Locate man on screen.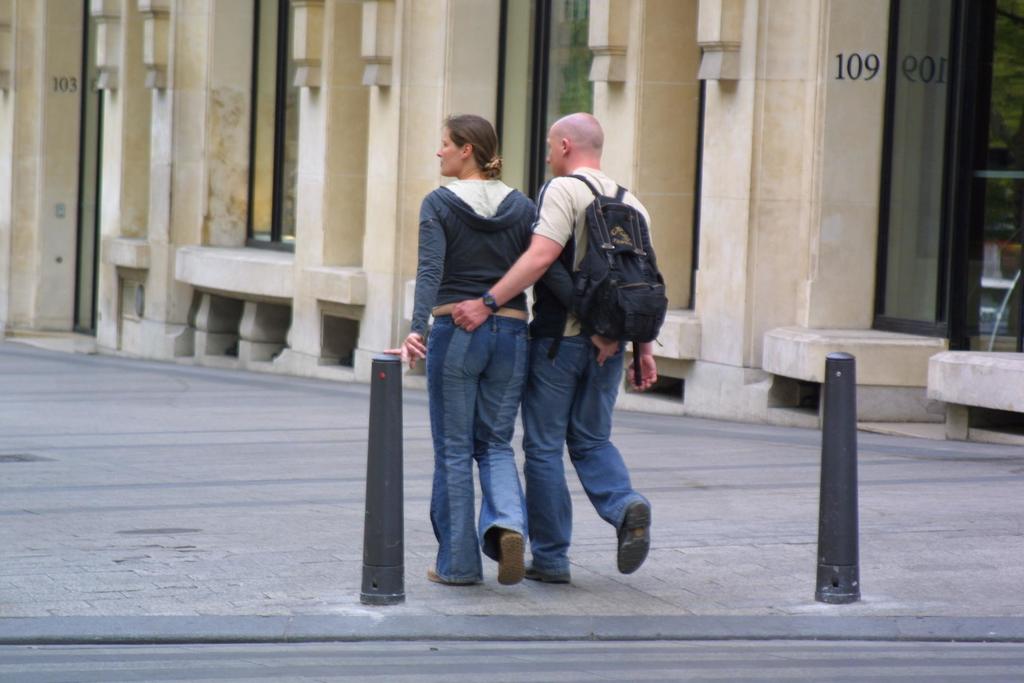
On screen at l=460, t=125, r=671, b=587.
